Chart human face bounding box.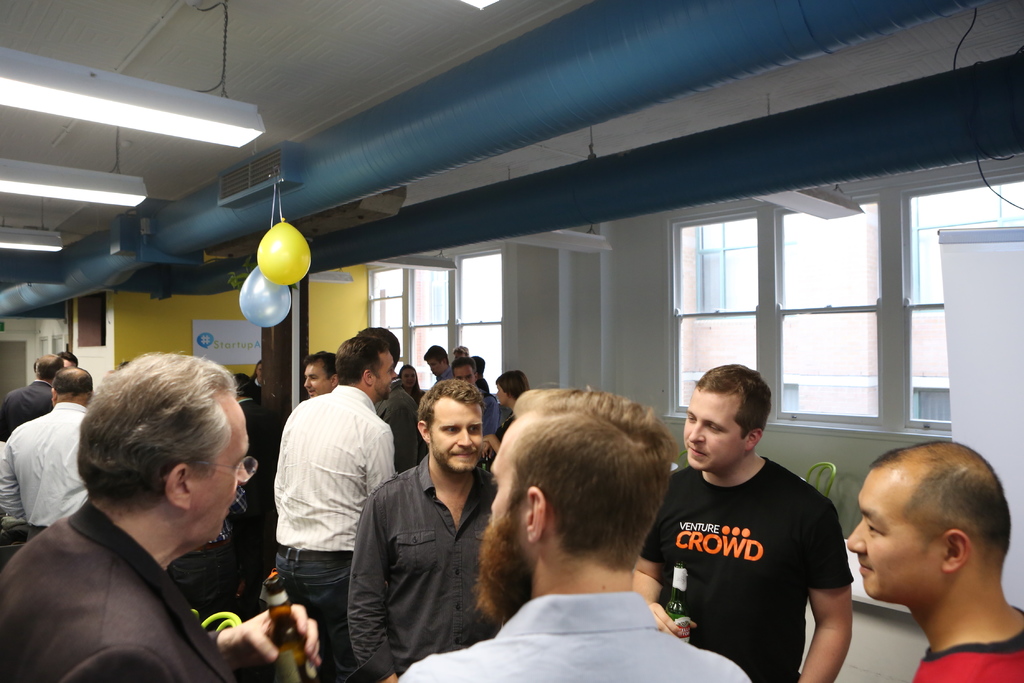
Charted: x1=455 y1=364 x2=472 y2=383.
